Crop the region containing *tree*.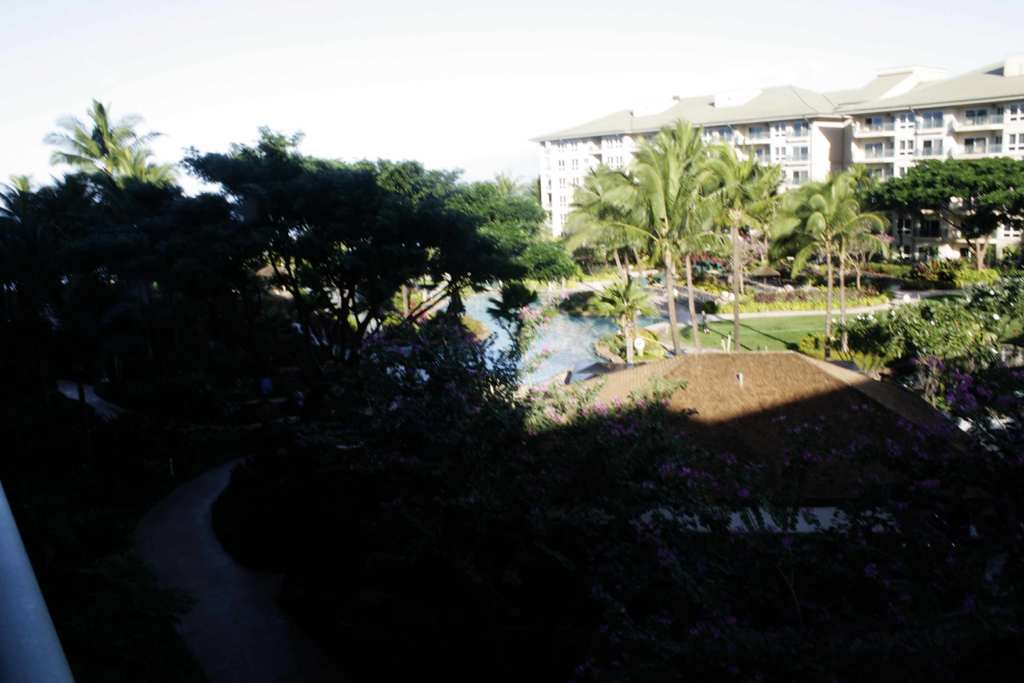
Crop region: pyautogui.locateOnScreen(8, 170, 35, 193).
